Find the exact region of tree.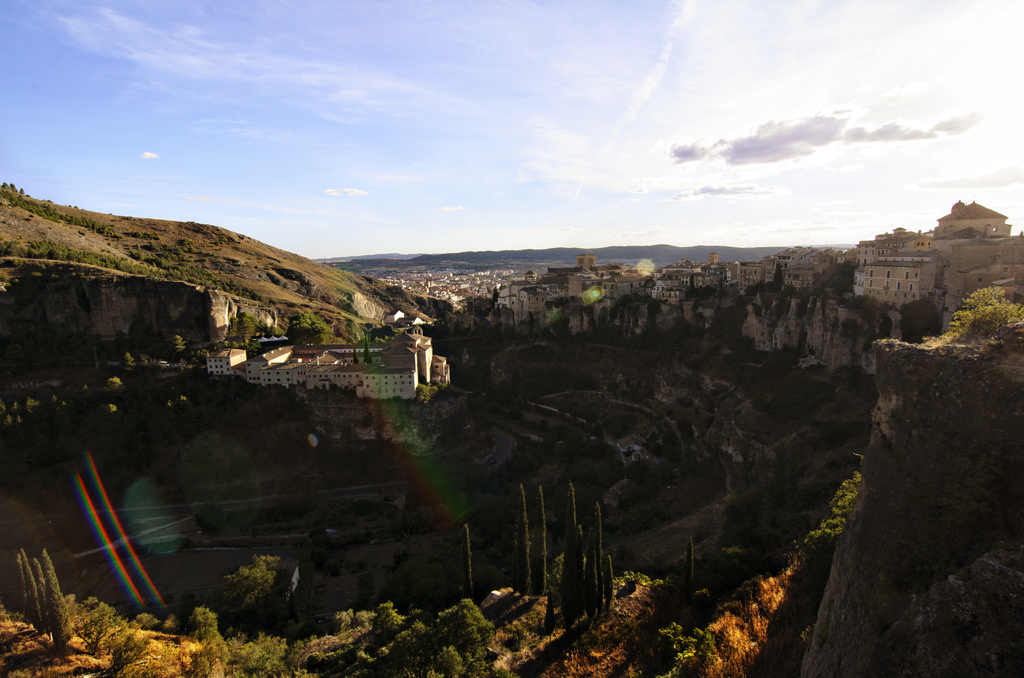
Exact region: 534, 485, 547, 591.
